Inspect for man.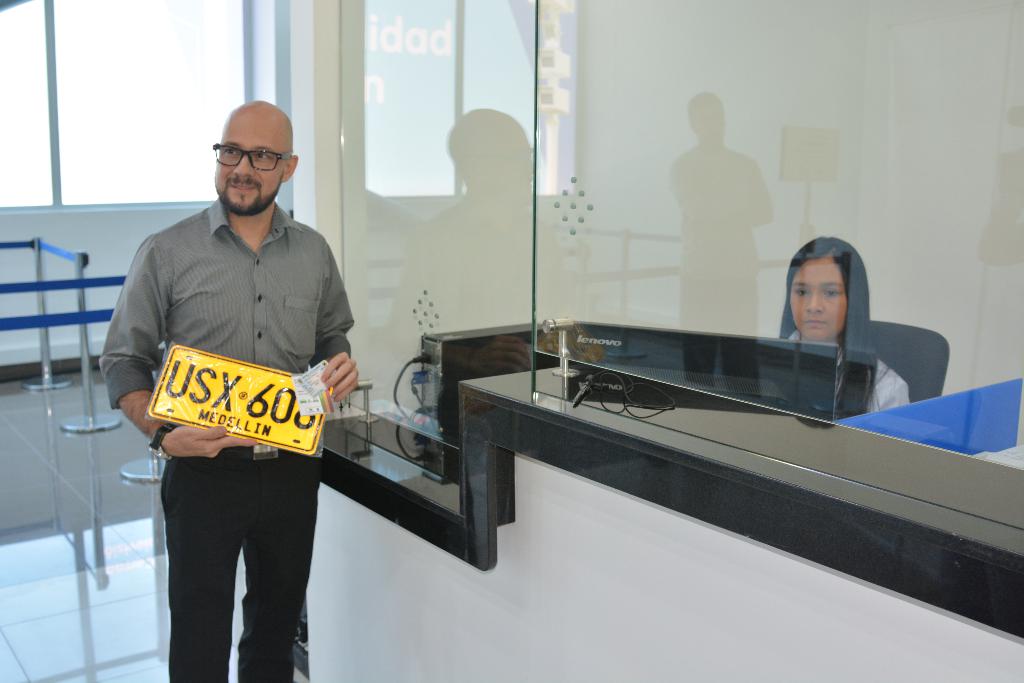
Inspection: x1=119 y1=87 x2=362 y2=680.
